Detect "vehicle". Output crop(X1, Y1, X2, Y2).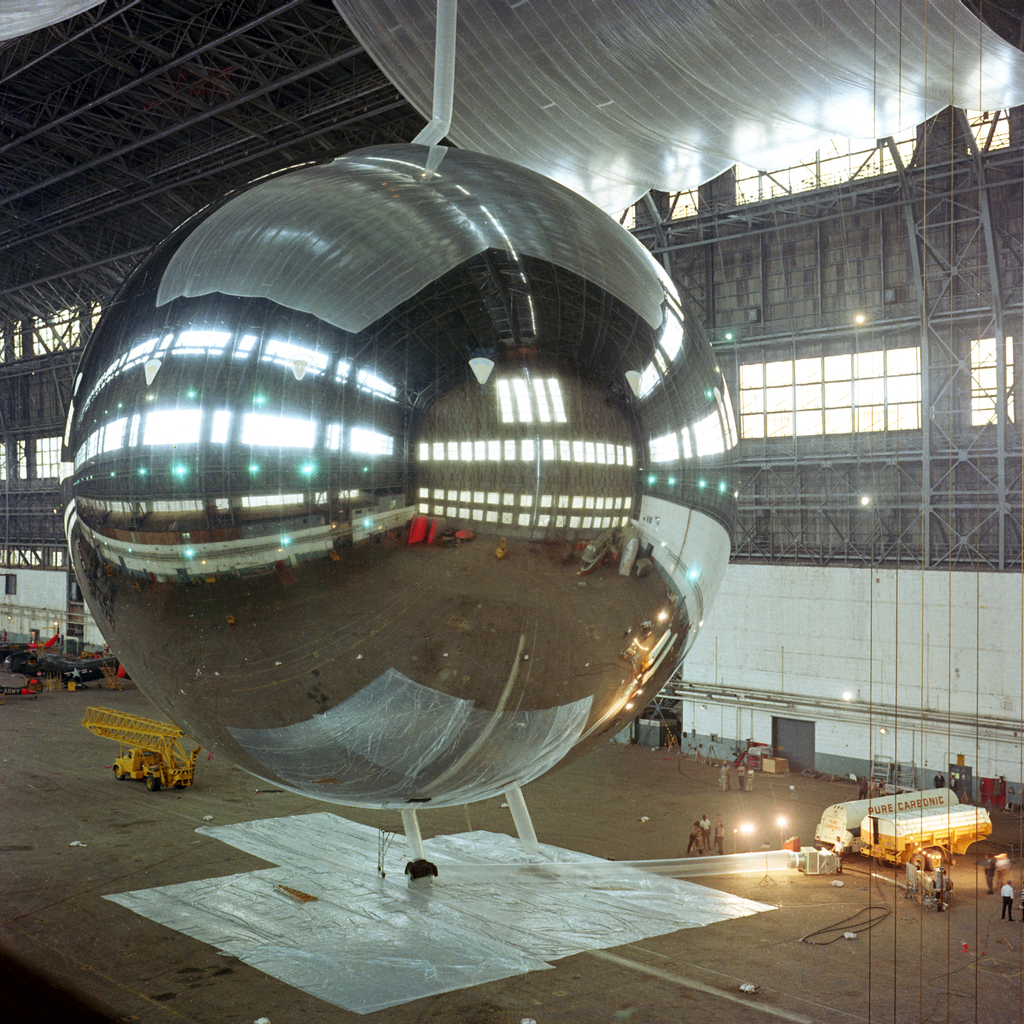
crop(108, 738, 194, 794).
